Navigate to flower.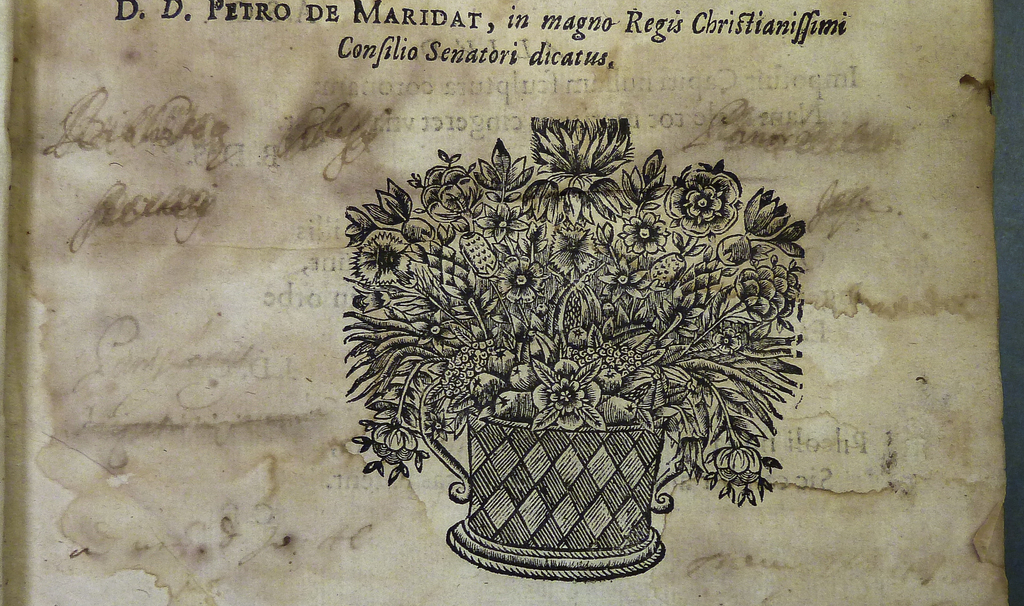
Navigation target: x1=529, y1=104, x2=634, y2=204.
